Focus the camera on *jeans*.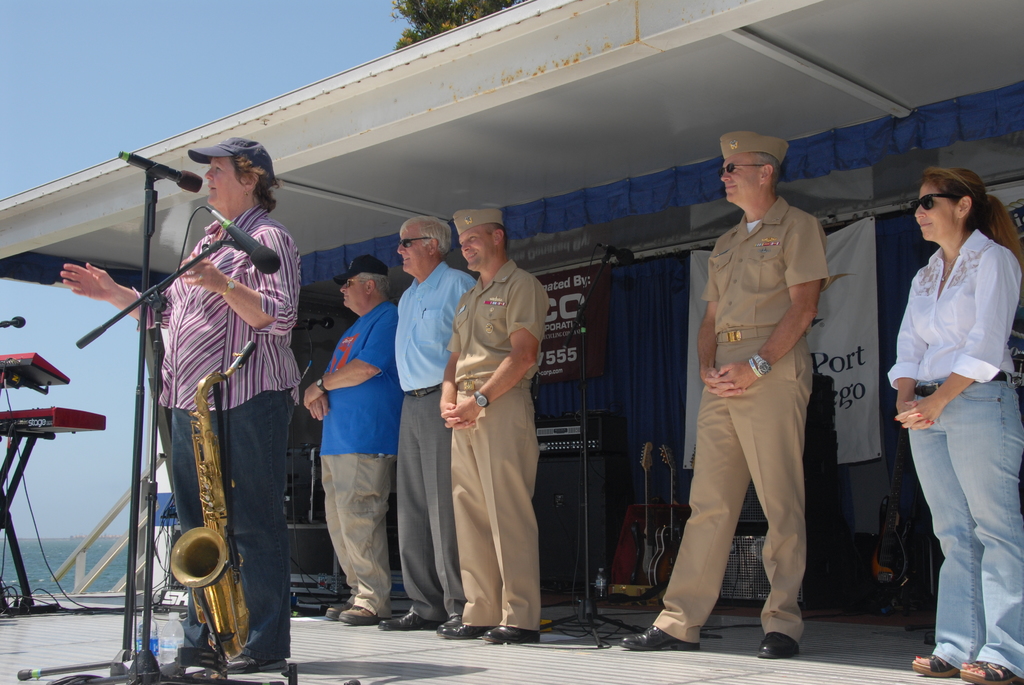
Focus region: 903 376 1023 679.
